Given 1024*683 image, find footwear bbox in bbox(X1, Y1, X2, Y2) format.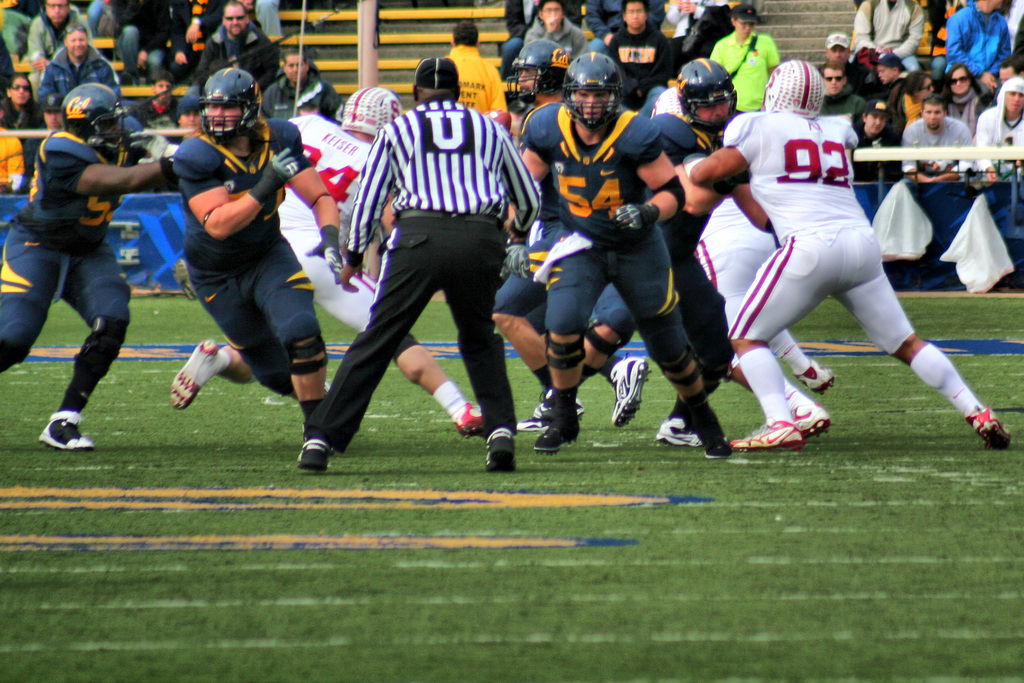
bbox(963, 407, 1012, 451).
